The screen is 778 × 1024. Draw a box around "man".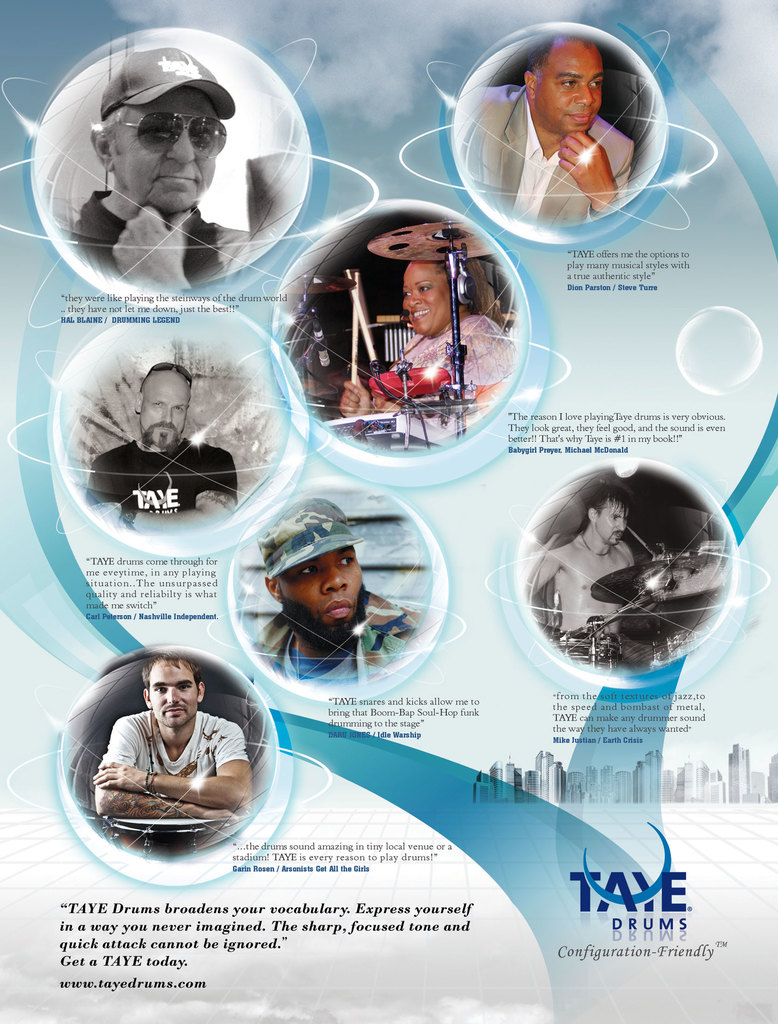
[x1=438, y1=21, x2=666, y2=223].
